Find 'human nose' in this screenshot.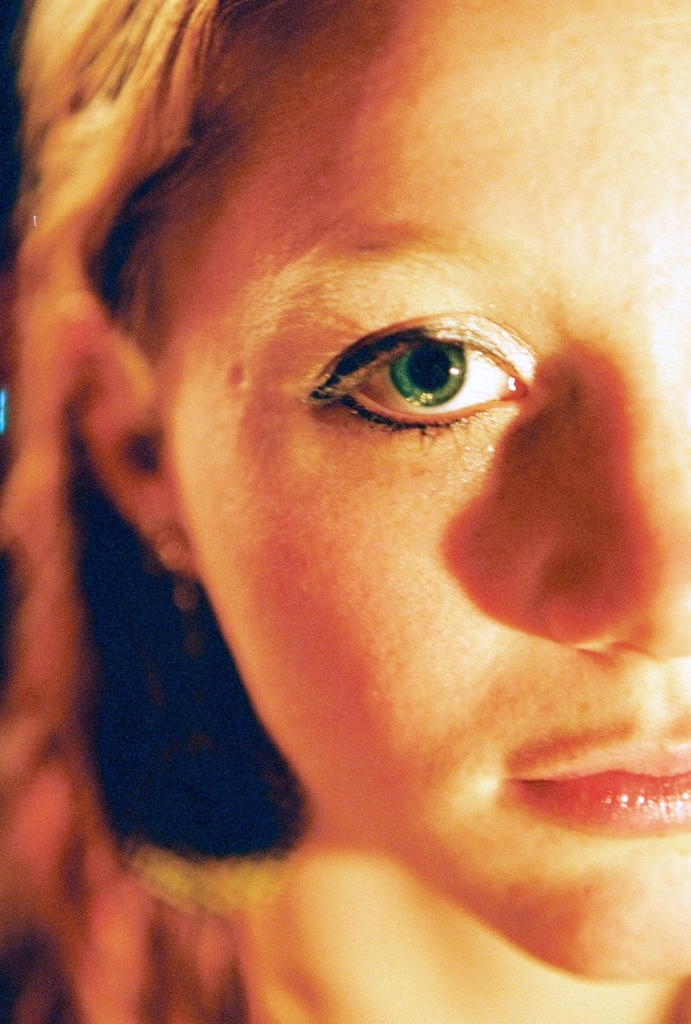
The bounding box for 'human nose' is <bbox>537, 344, 688, 666</bbox>.
